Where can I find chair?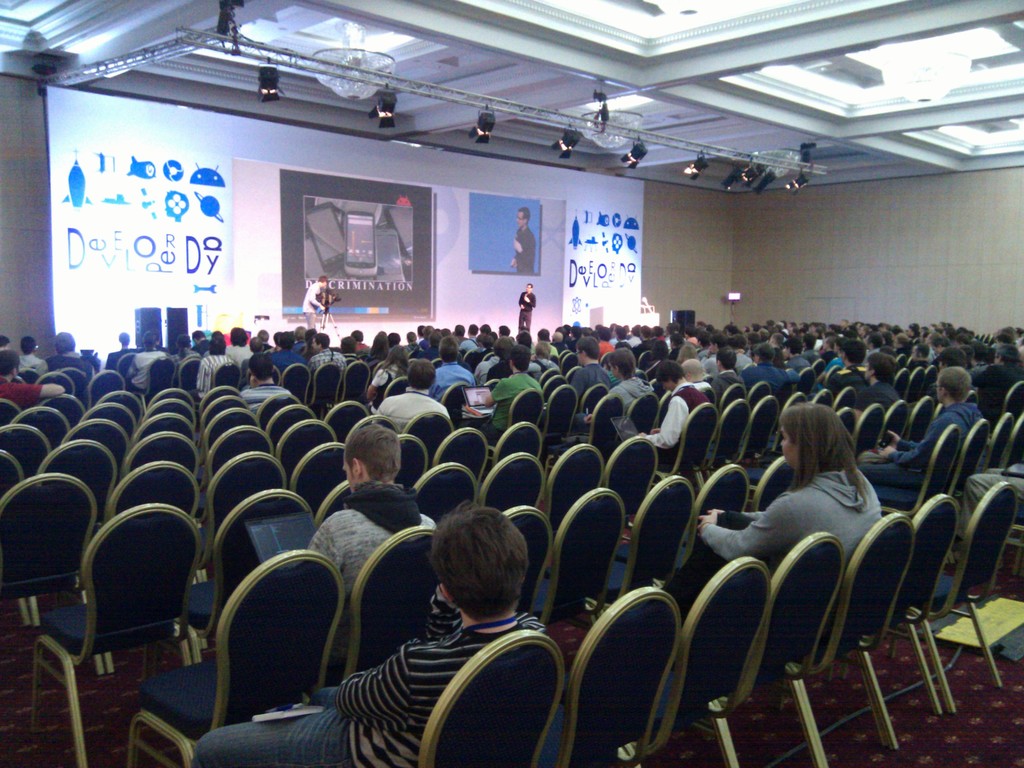
You can find it at box=[778, 390, 810, 445].
